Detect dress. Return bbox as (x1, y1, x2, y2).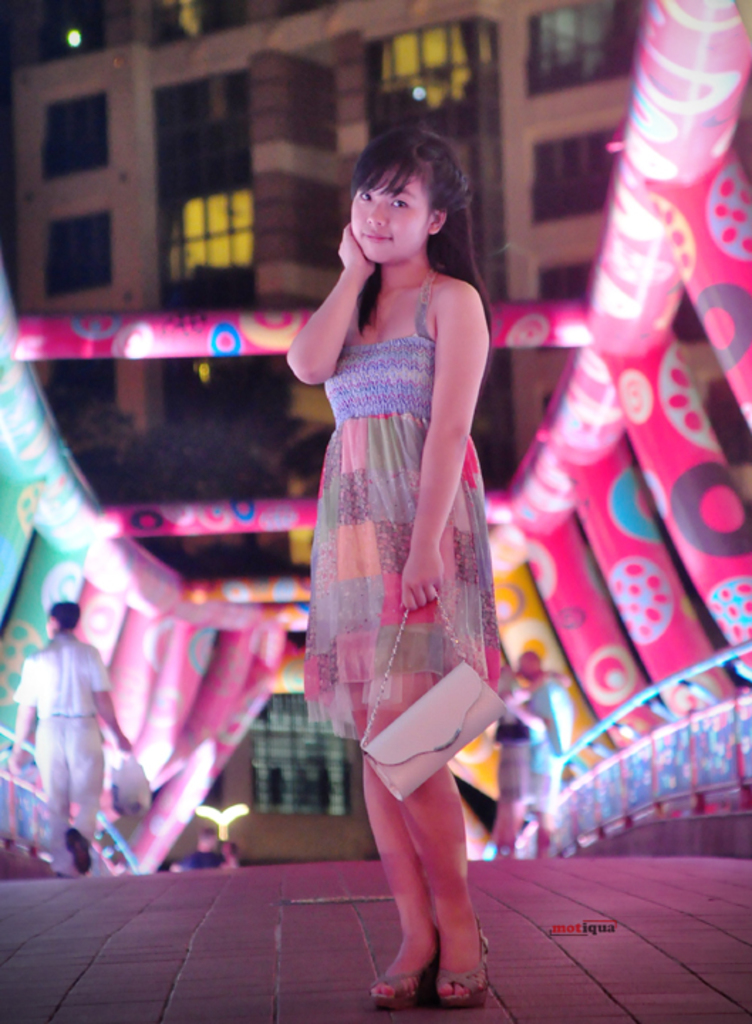
(299, 277, 512, 747).
